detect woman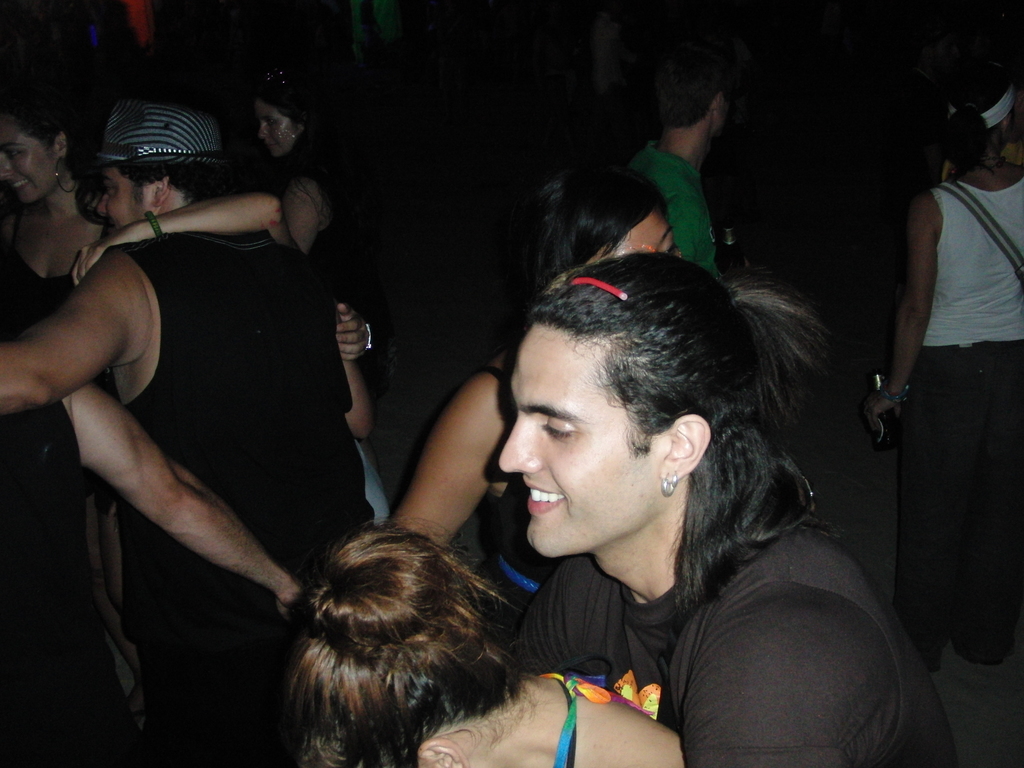
0, 83, 280, 724
